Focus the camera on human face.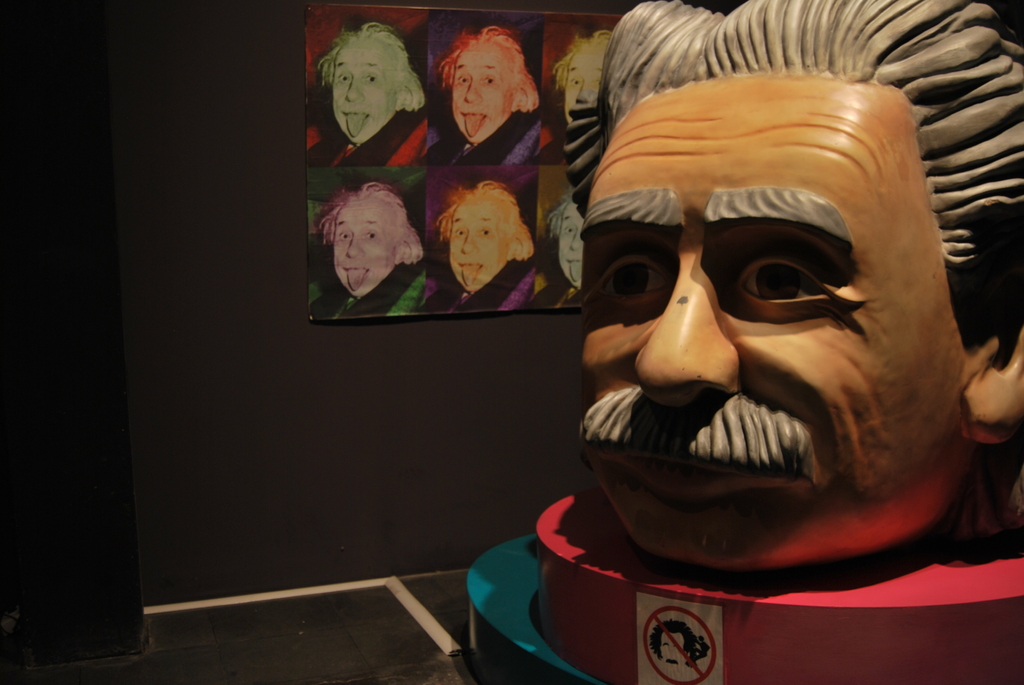
Focus region: {"left": 662, "top": 634, "right": 684, "bottom": 673}.
